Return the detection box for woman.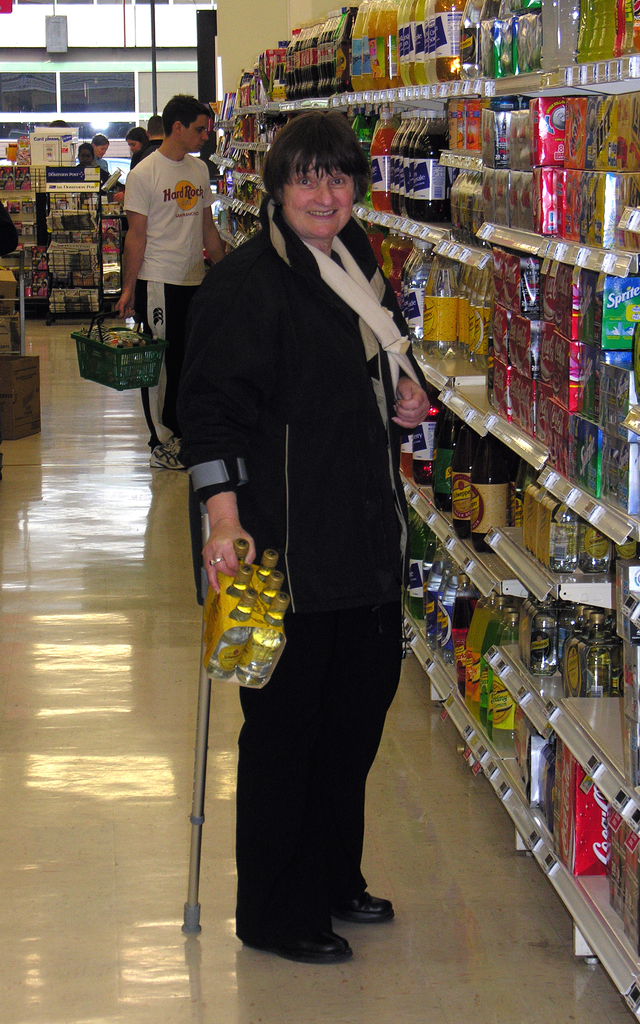
select_region(92, 130, 111, 174).
